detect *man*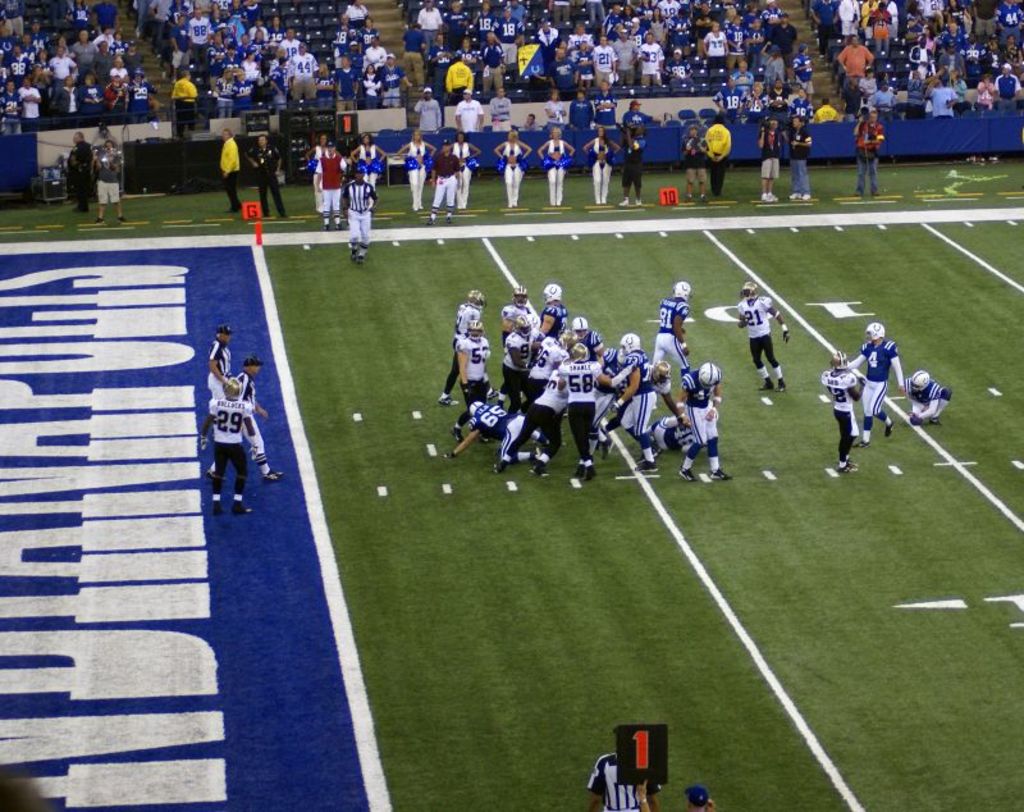
<bbox>412, 140, 460, 231</bbox>
